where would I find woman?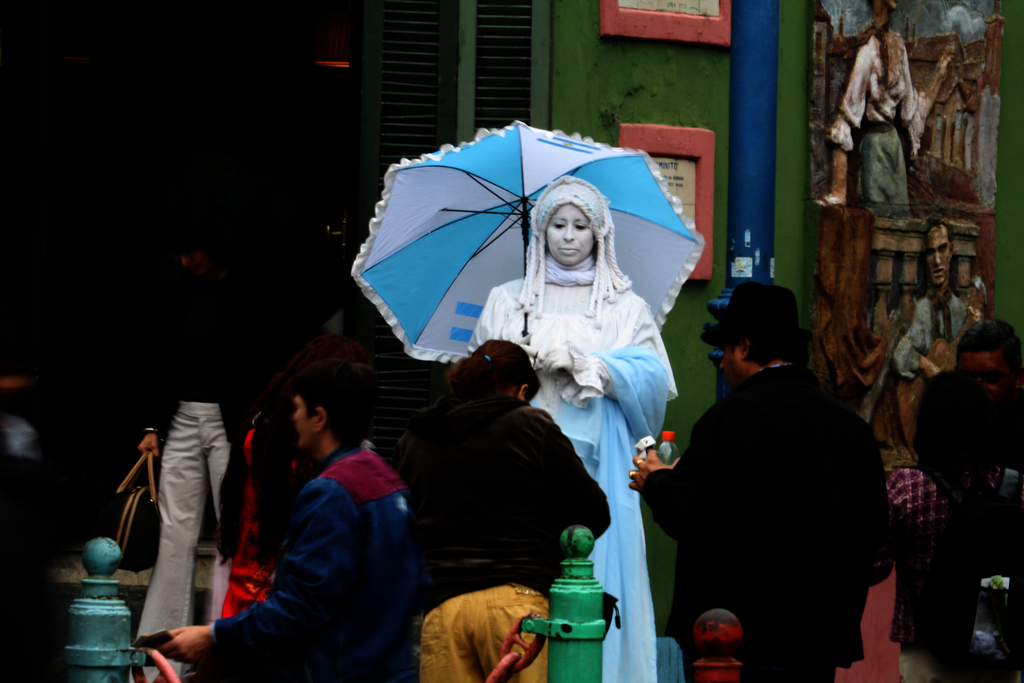
At 387 332 614 682.
